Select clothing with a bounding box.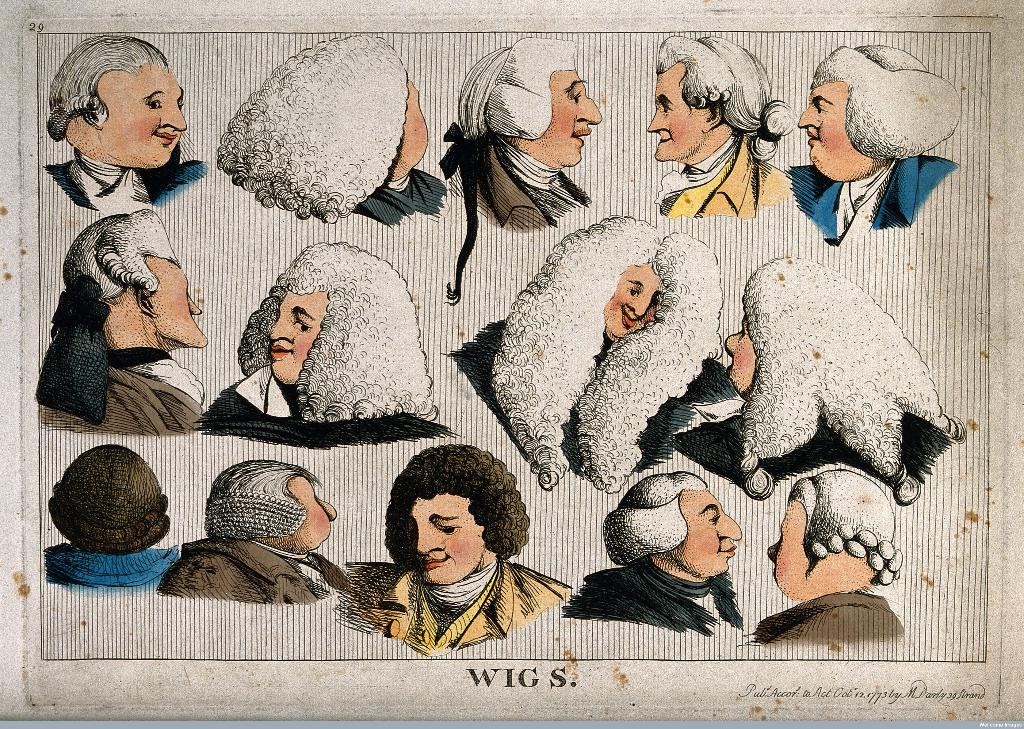
bbox(799, 149, 963, 230).
